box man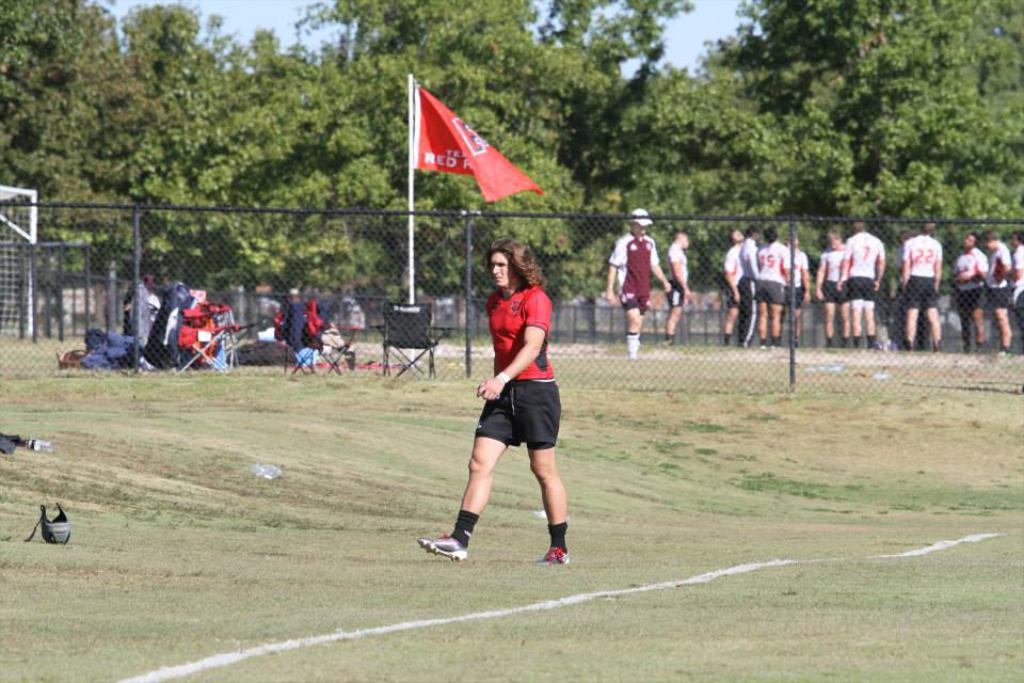
[658, 228, 694, 348]
